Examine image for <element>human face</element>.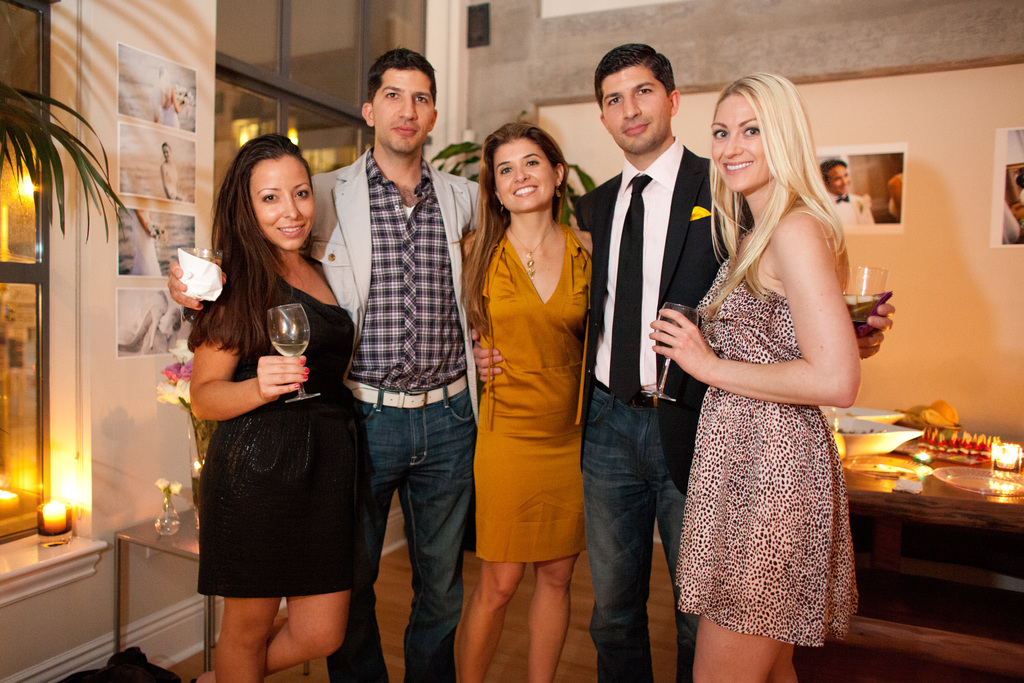
Examination result: rect(710, 94, 769, 192).
